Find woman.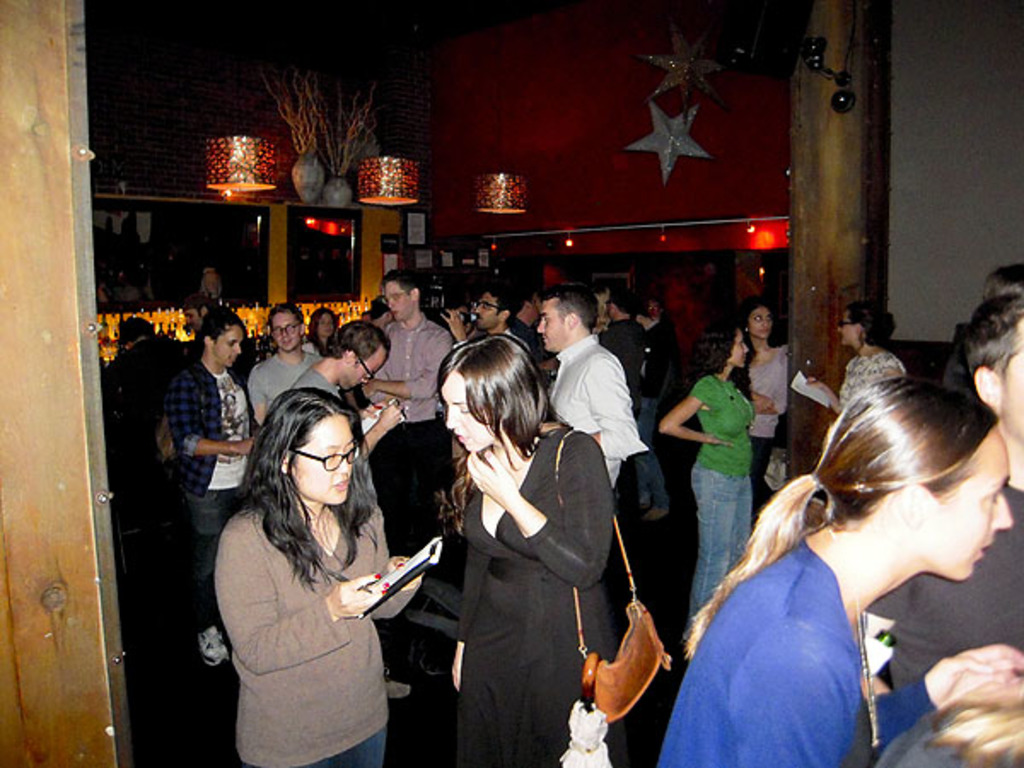
{"x1": 739, "y1": 297, "x2": 792, "y2": 507}.
